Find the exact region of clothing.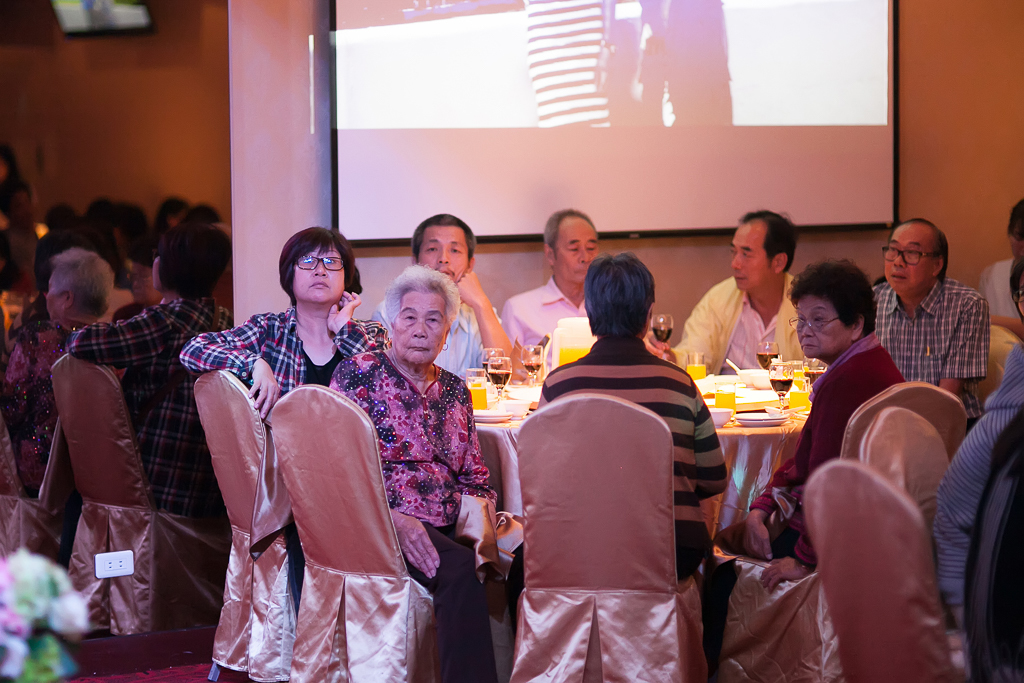
Exact region: 683/288/834/383.
